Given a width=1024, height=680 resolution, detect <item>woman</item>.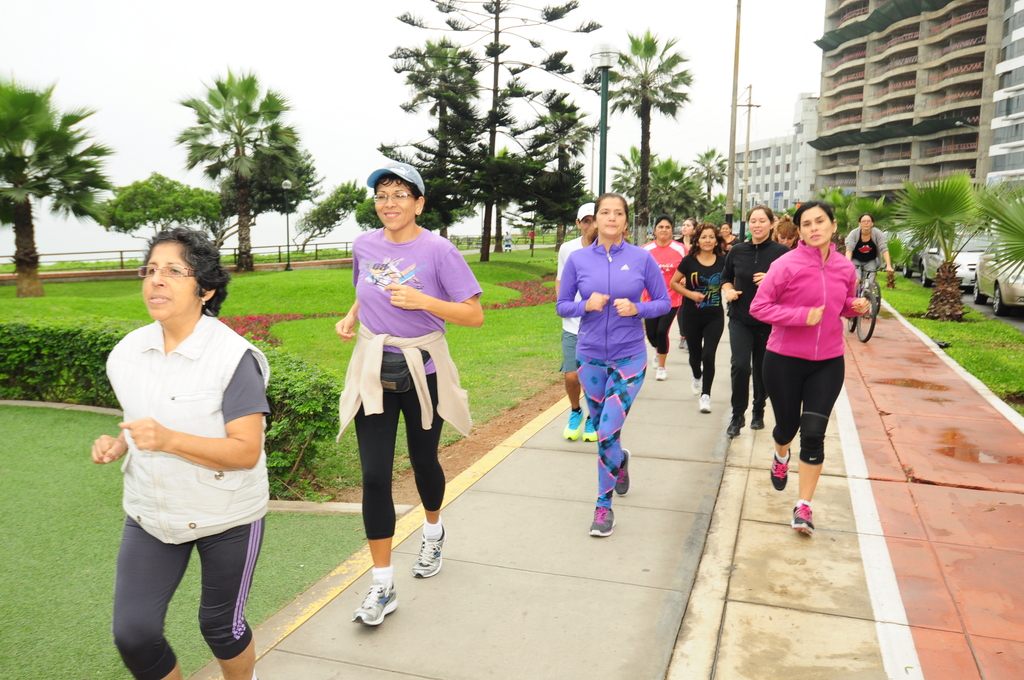
[x1=675, y1=227, x2=725, y2=410].
